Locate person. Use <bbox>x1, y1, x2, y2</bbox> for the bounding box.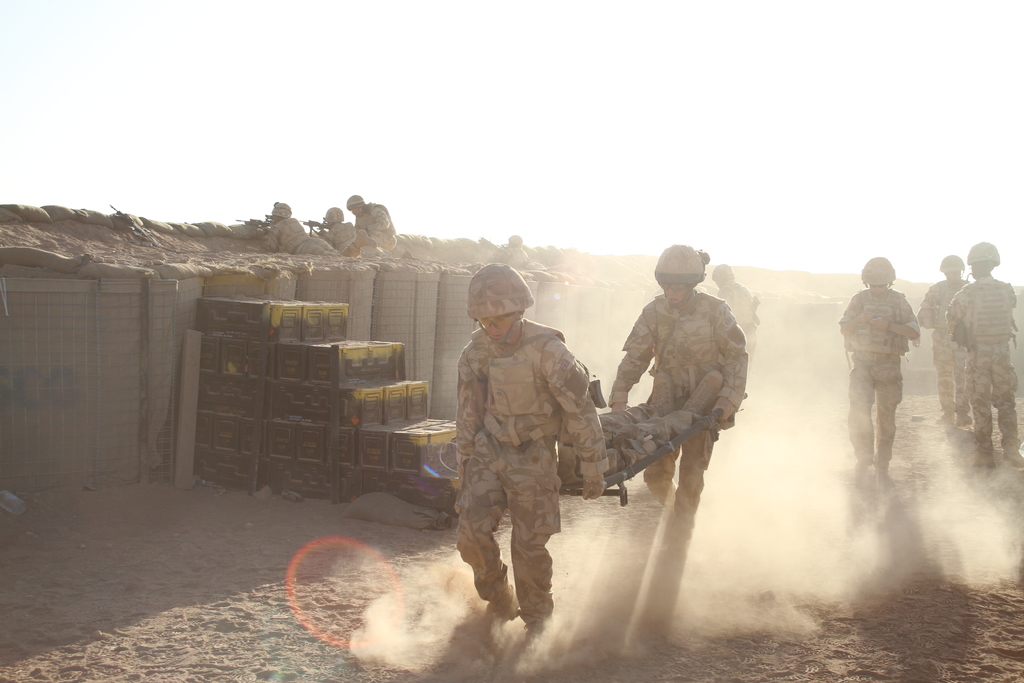
<bbox>440, 258, 605, 636</bbox>.
